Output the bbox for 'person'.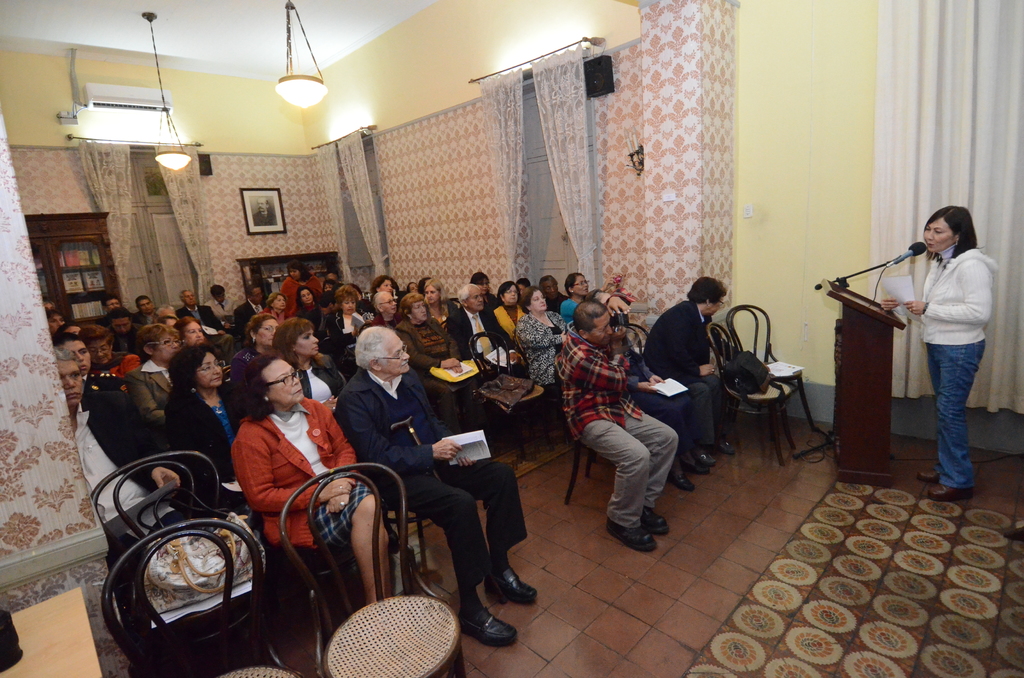
51:328:131:391.
